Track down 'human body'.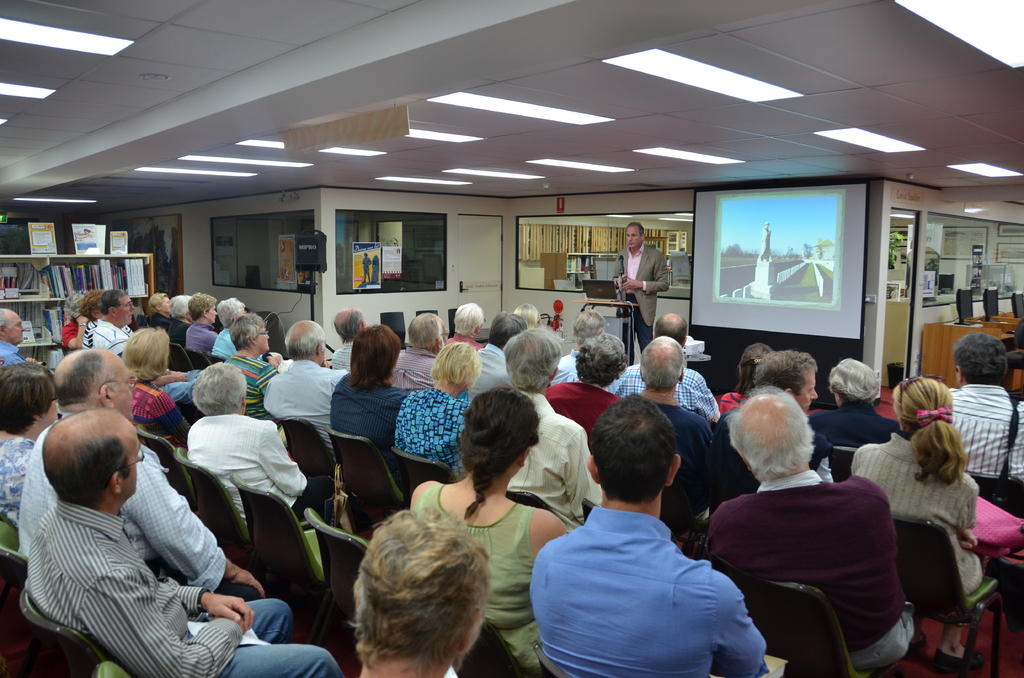
Tracked to <region>24, 499, 347, 677</region>.
